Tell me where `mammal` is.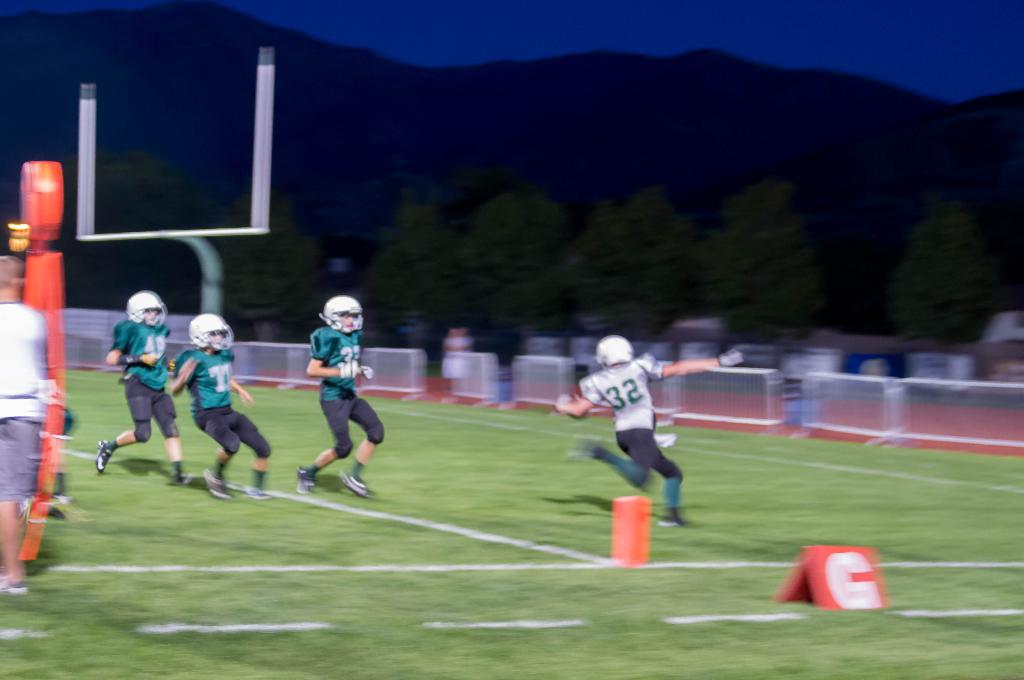
`mammal` is at rect(577, 327, 691, 545).
